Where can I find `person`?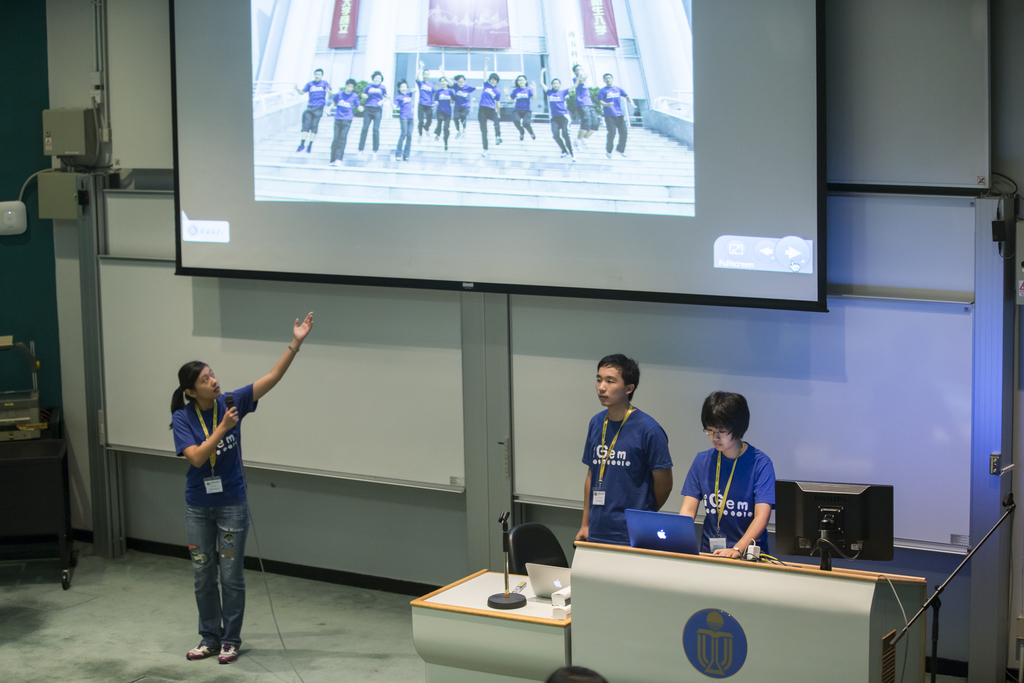
You can find it at detection(321, 78, 364, 165).
